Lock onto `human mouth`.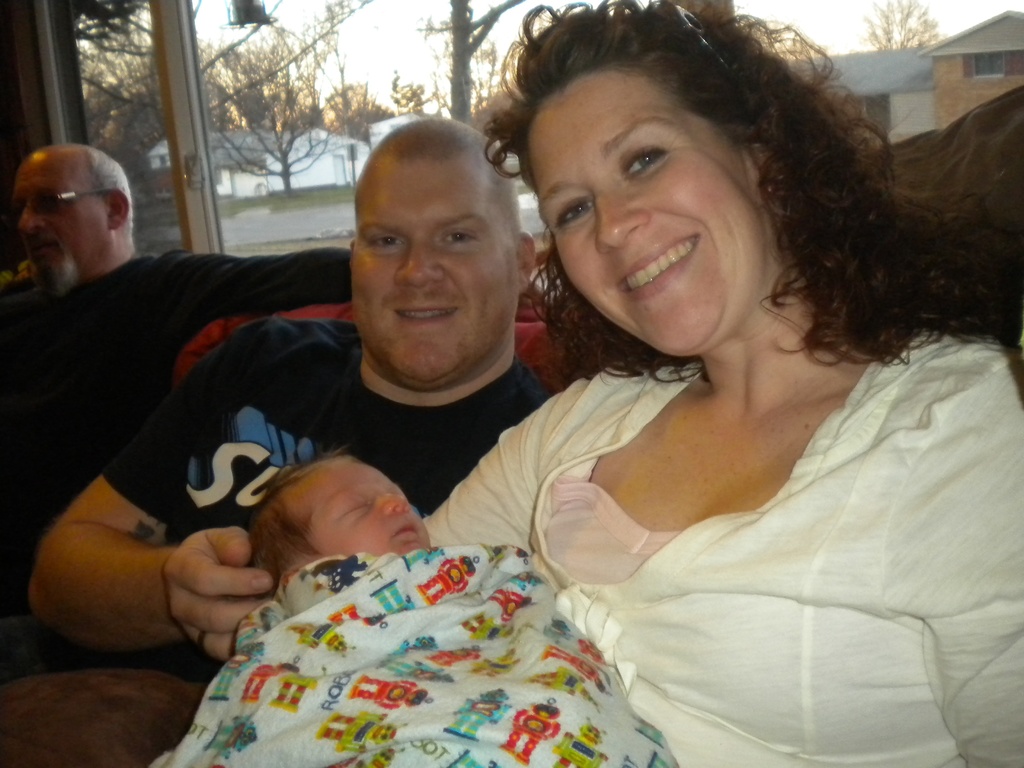
Locked: detection(394, 520, 415, 541).
